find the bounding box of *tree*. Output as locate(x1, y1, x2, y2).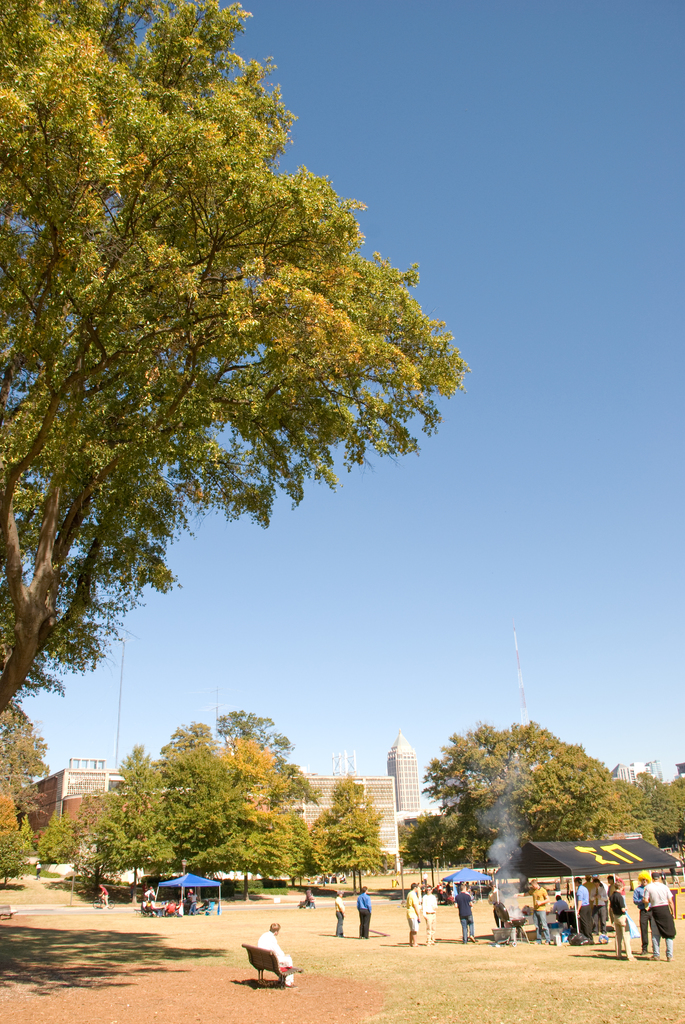
locate(413, 715, 610, 876).
